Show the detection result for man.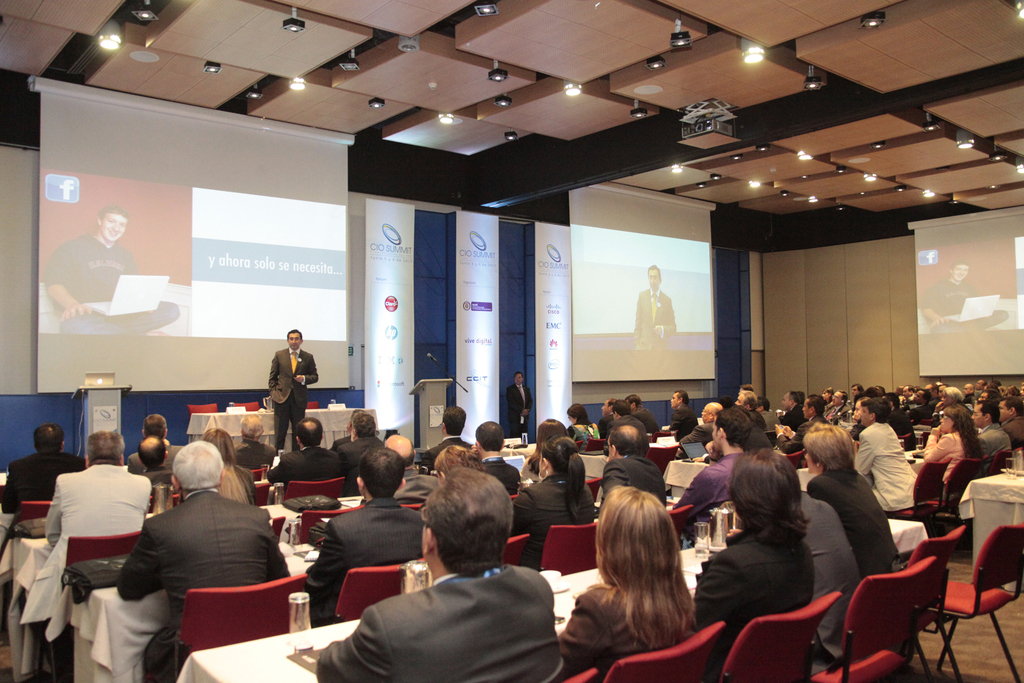
x1=423 y1=407 x2=477 y2=473.
